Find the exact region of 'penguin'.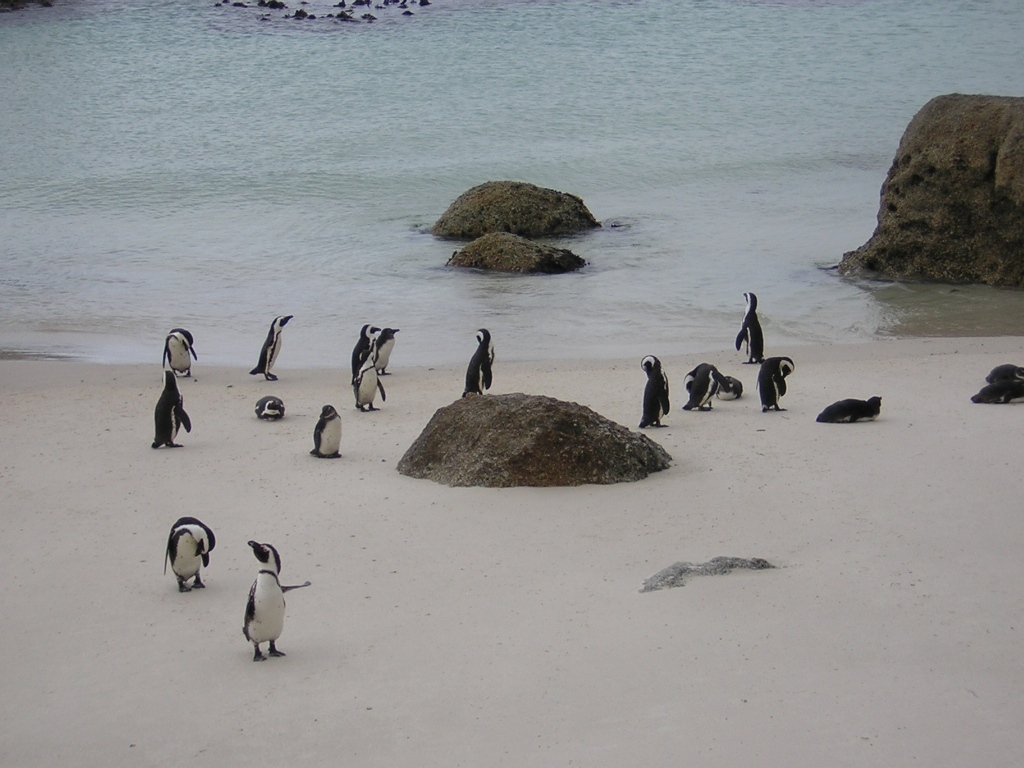
Exact region: {"x1": 816, "y1": 397, "x2": 881, "y2": 421}.
